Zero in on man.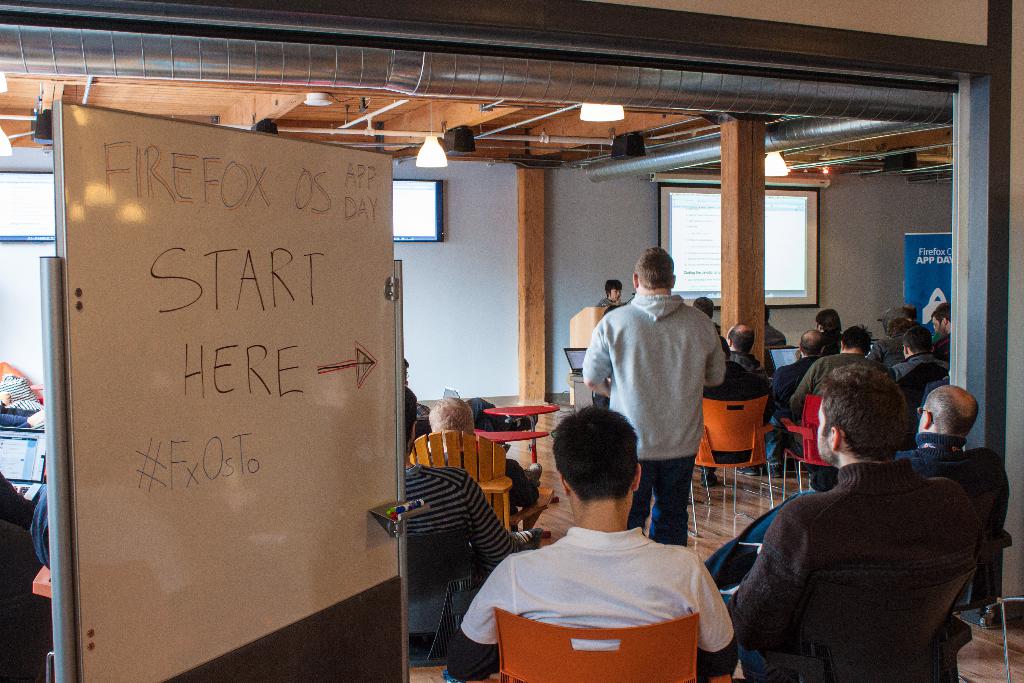
Zeroed in: l=788, t=325, r=893, b=490.
